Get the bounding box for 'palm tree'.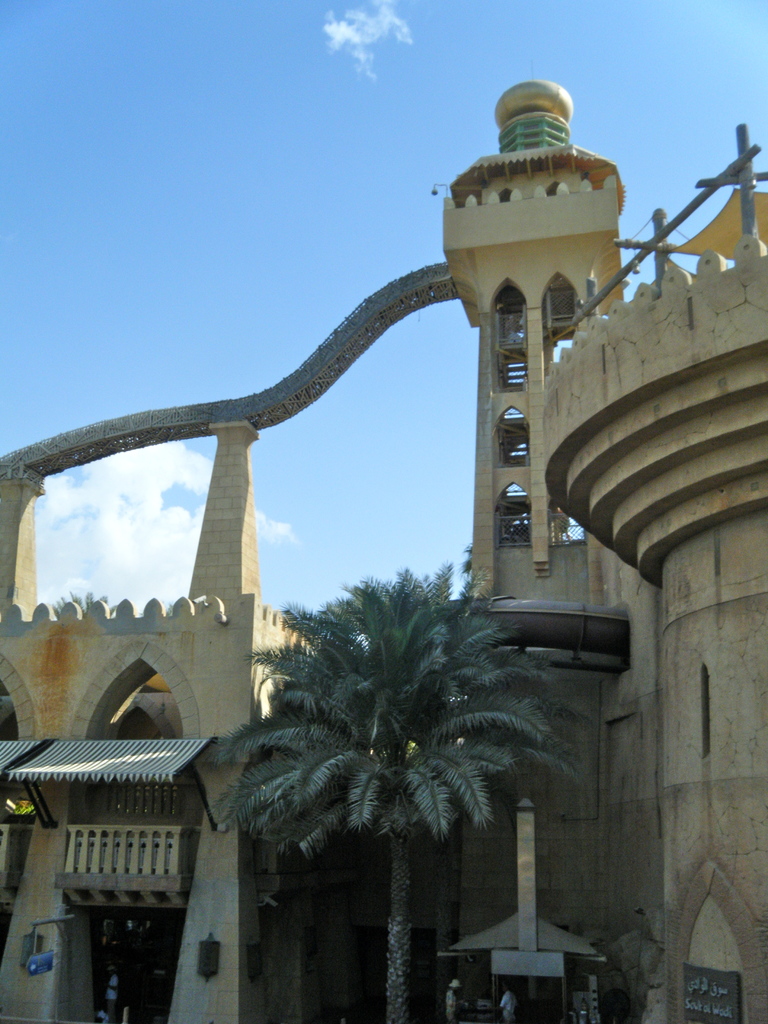
244 564 561 988.
